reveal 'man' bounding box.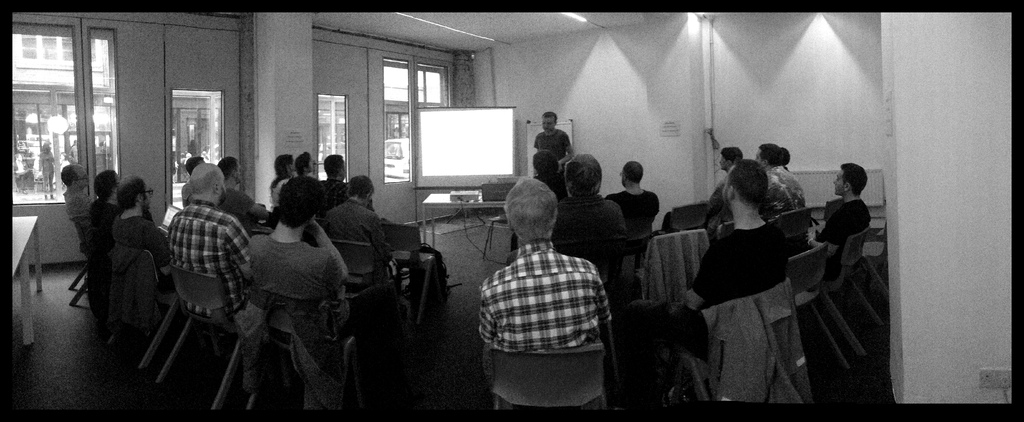
Revealed: 510/143/631/295.
